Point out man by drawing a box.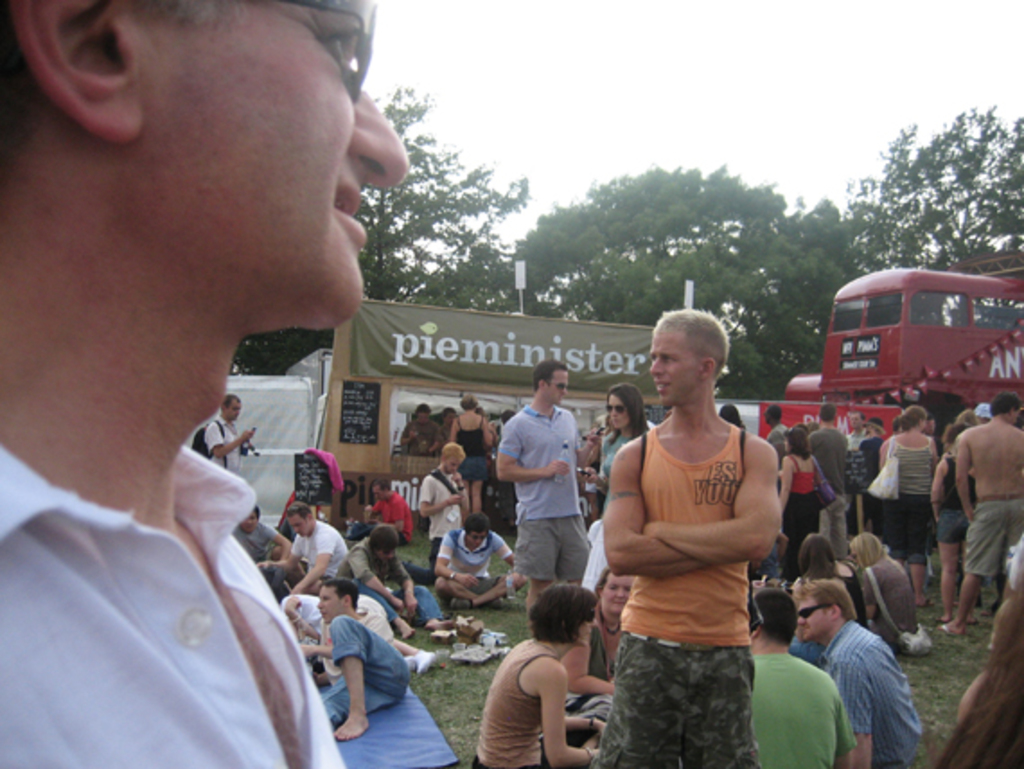
(419, 442, 467, 570).
